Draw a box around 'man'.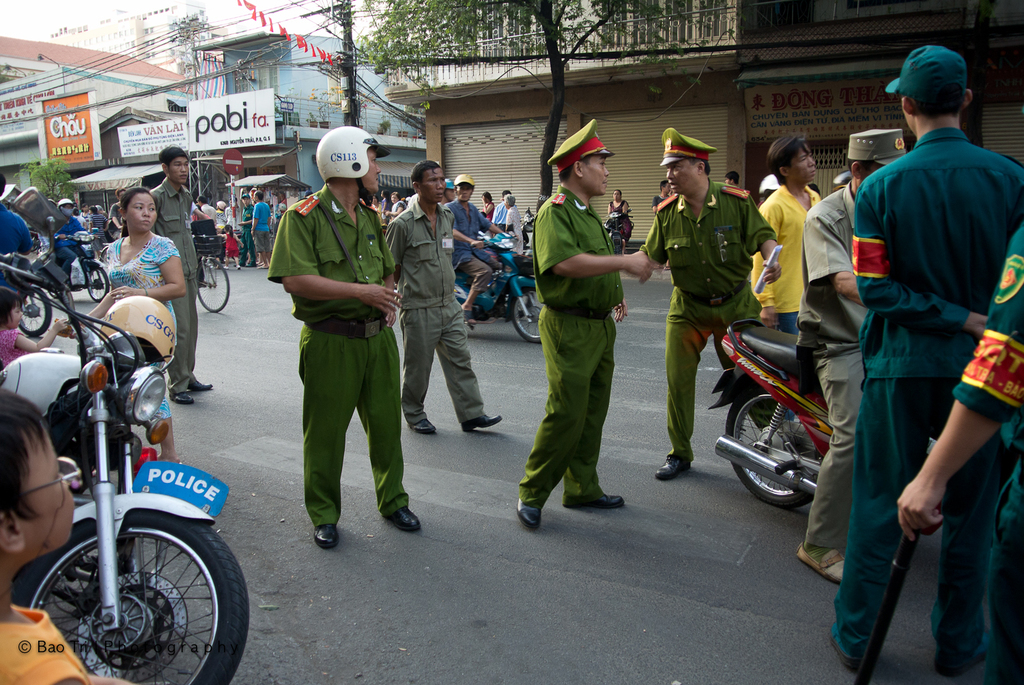
{"x1": 0, "y1": 171, "x2": 32, "y2": 289}.
